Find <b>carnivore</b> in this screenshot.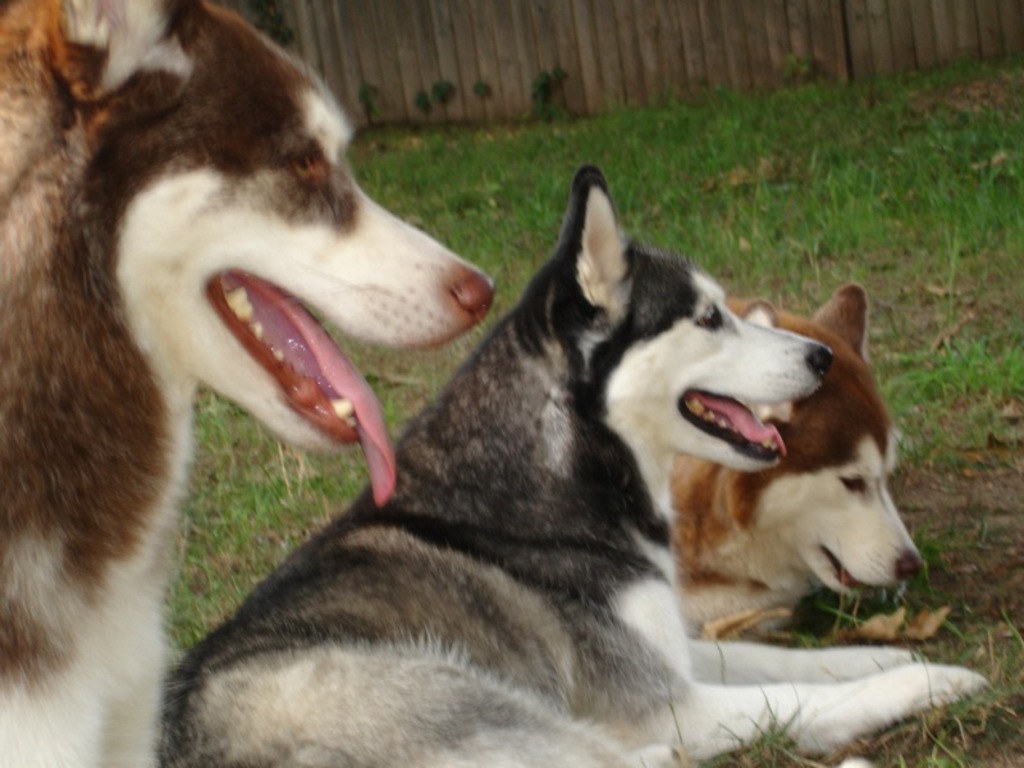
The bounding box for <b>carnivore</b> is 699:275:922:637.
